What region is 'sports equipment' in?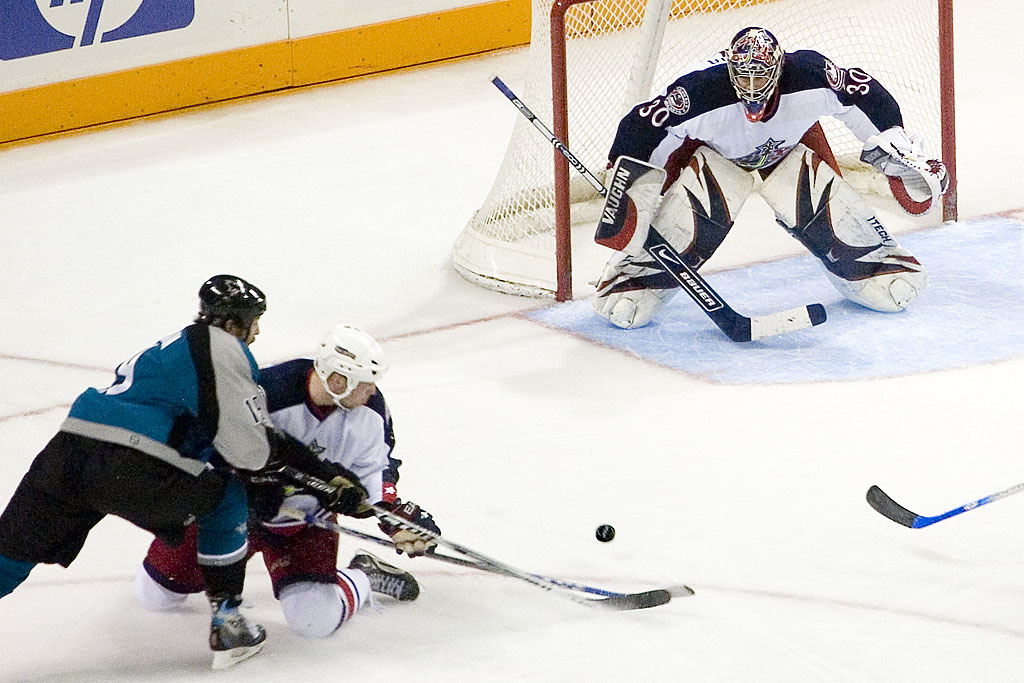
rect(284, 506, 696, 608).
